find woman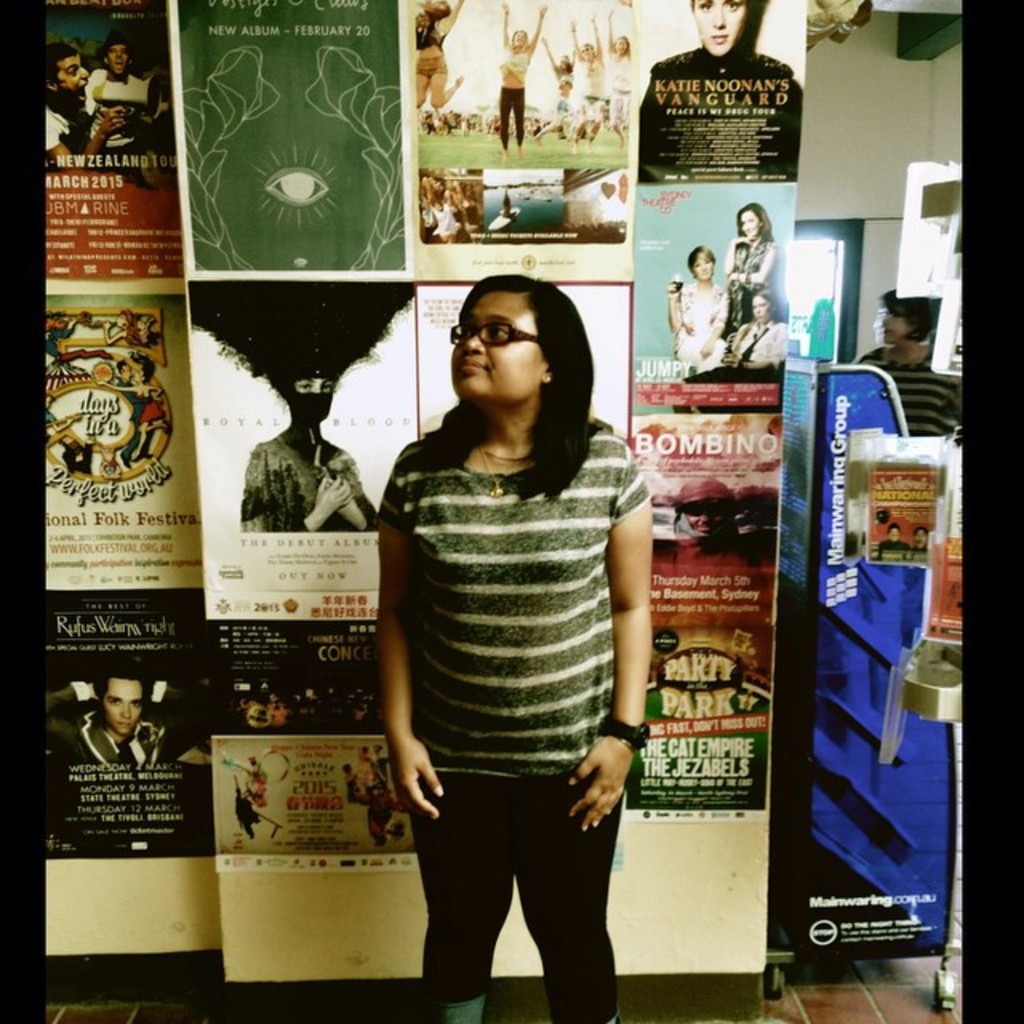
locate(539, 32, 576, 131)
